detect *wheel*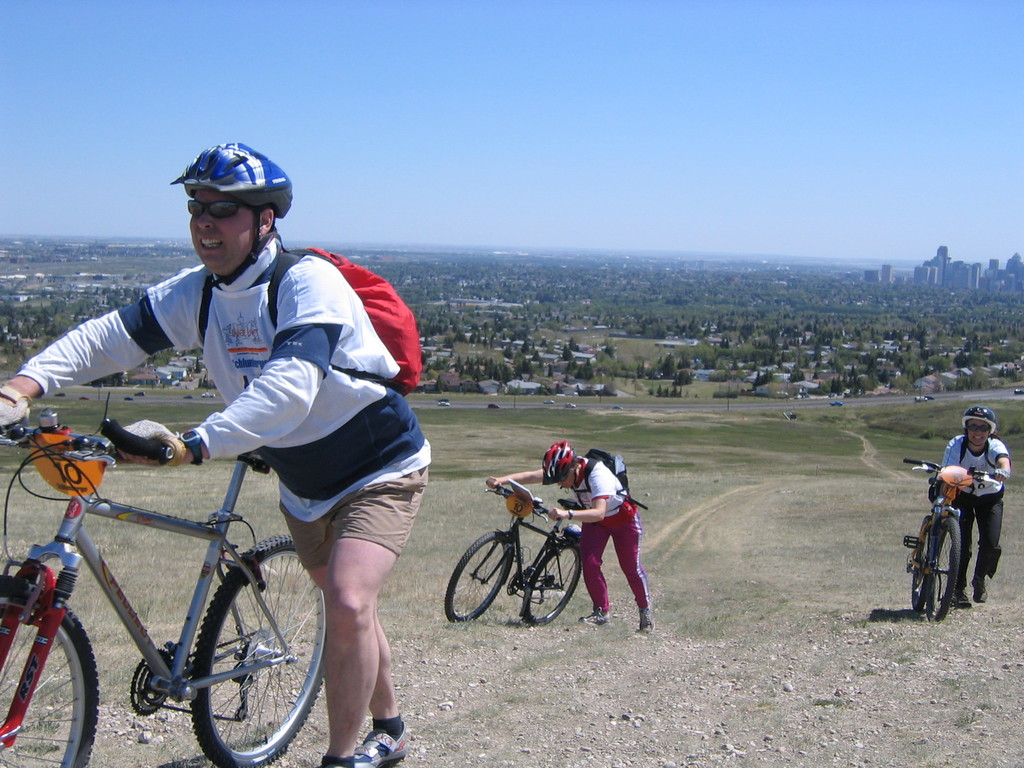
bbox=(161, 554, 307, 749)
